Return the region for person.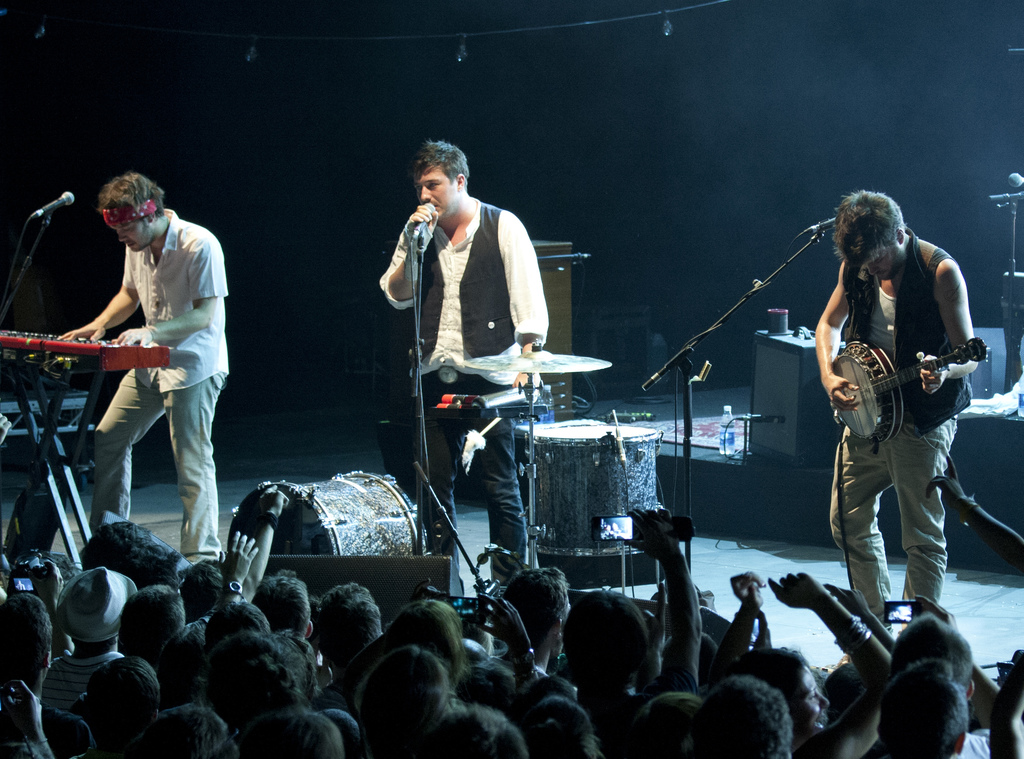
bbox=(493, 566, 575, 695).
